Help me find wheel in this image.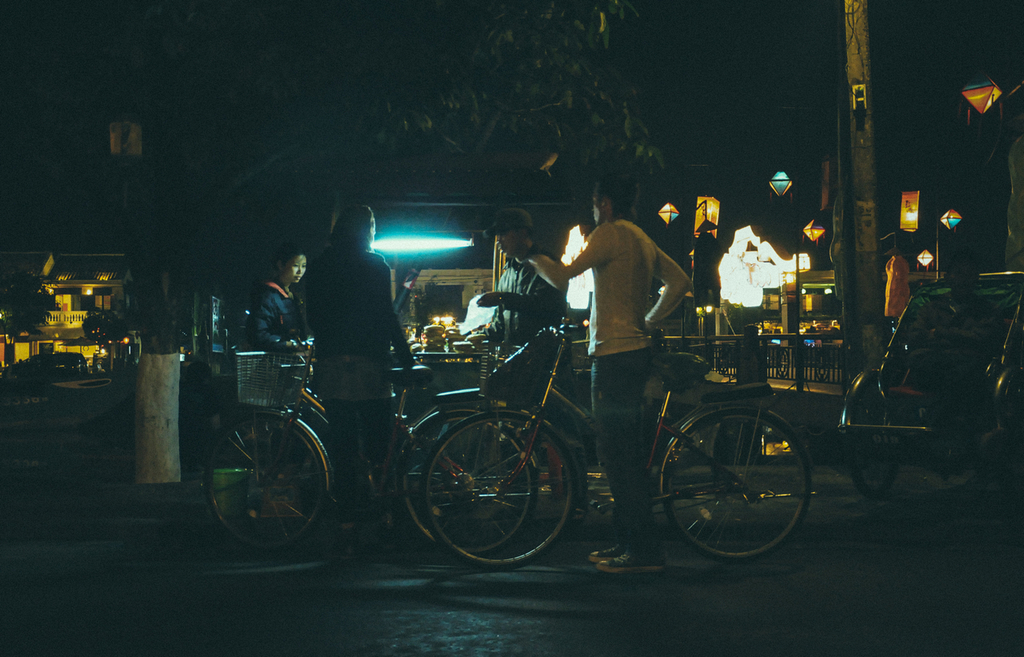
Found it: <box>203,409,331,553</box>.
